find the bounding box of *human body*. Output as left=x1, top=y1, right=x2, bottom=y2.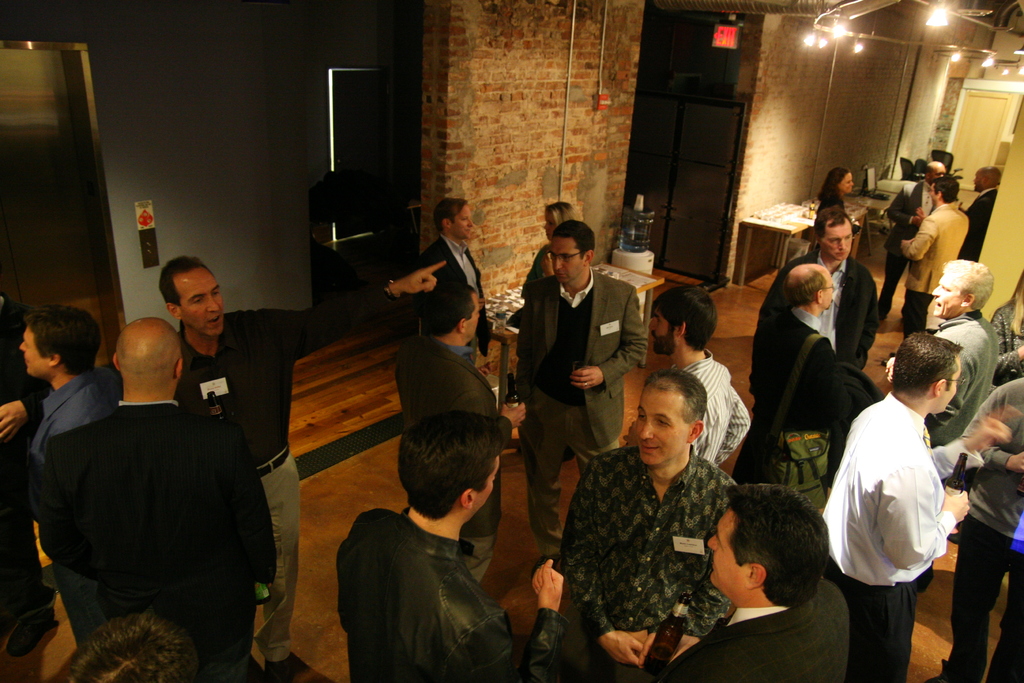
left=516, top=244, right=556, bottom=285.
